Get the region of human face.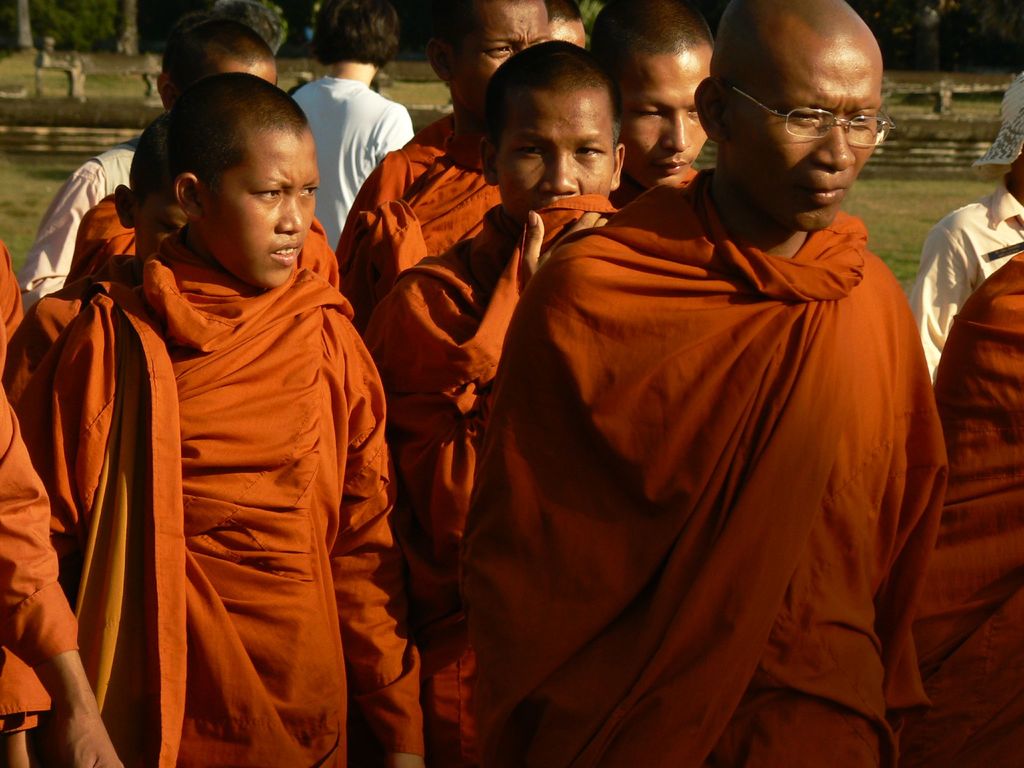
(left=200, top=125, right=324, bottom=291).
